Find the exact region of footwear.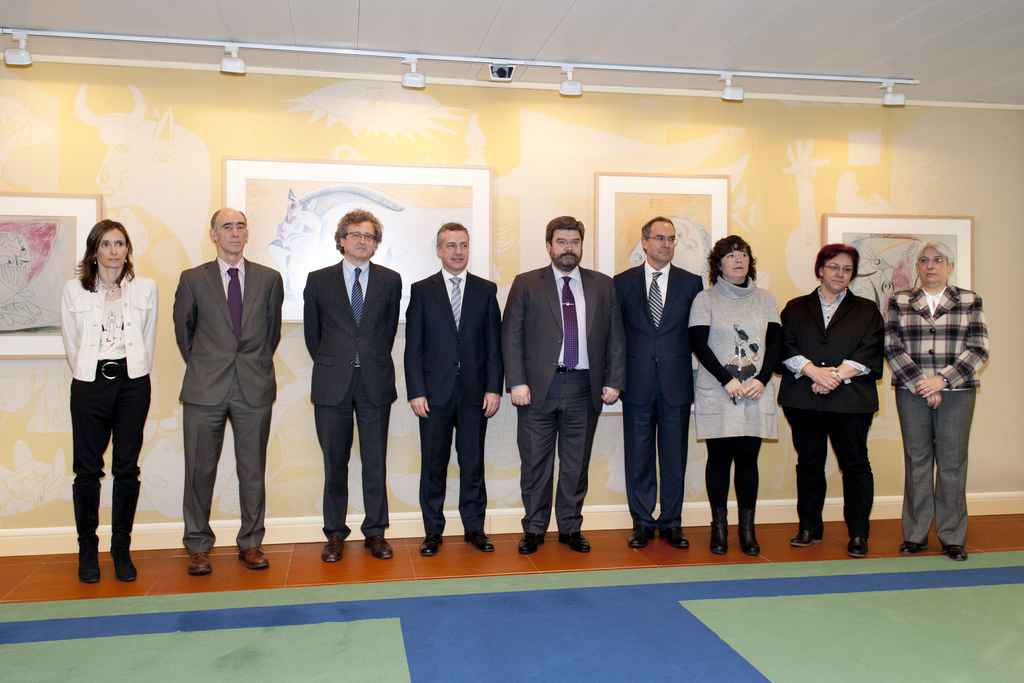
Exact region: (568, 528, 594, 554).
